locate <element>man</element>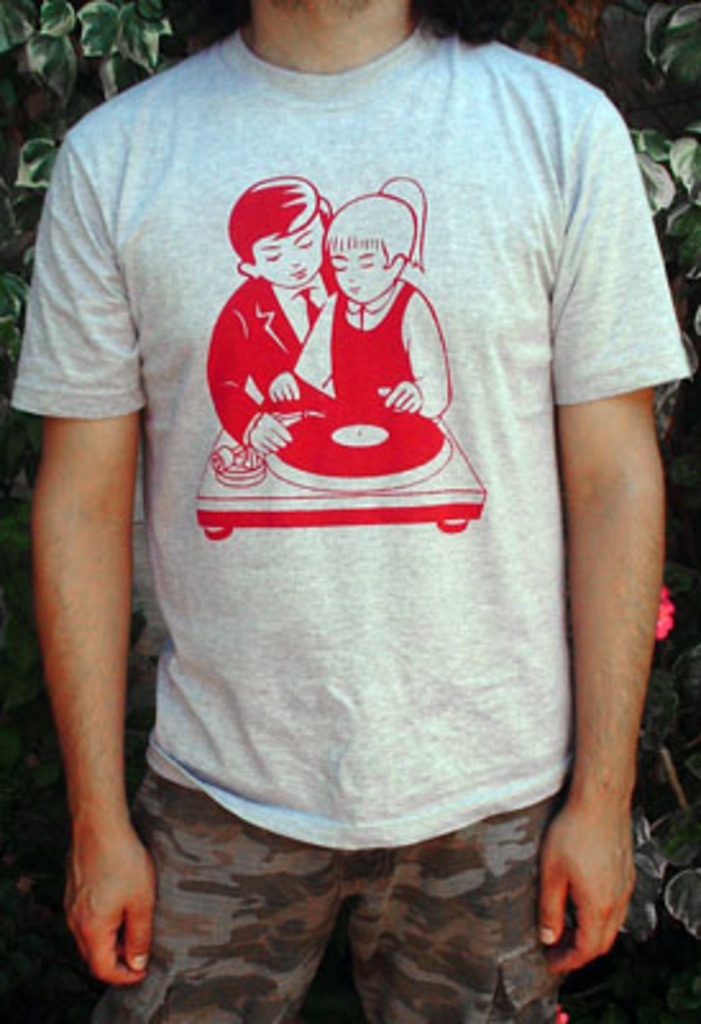
205 177 335 466
